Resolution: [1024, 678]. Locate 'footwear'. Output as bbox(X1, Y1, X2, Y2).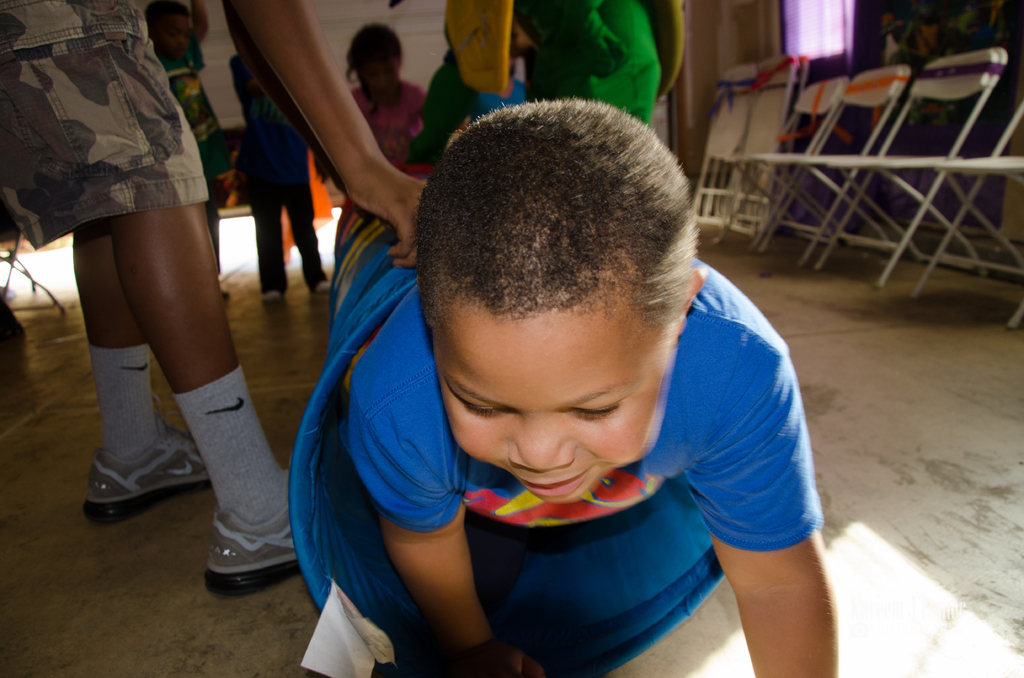
bbox(187, 510, 278, 599).
